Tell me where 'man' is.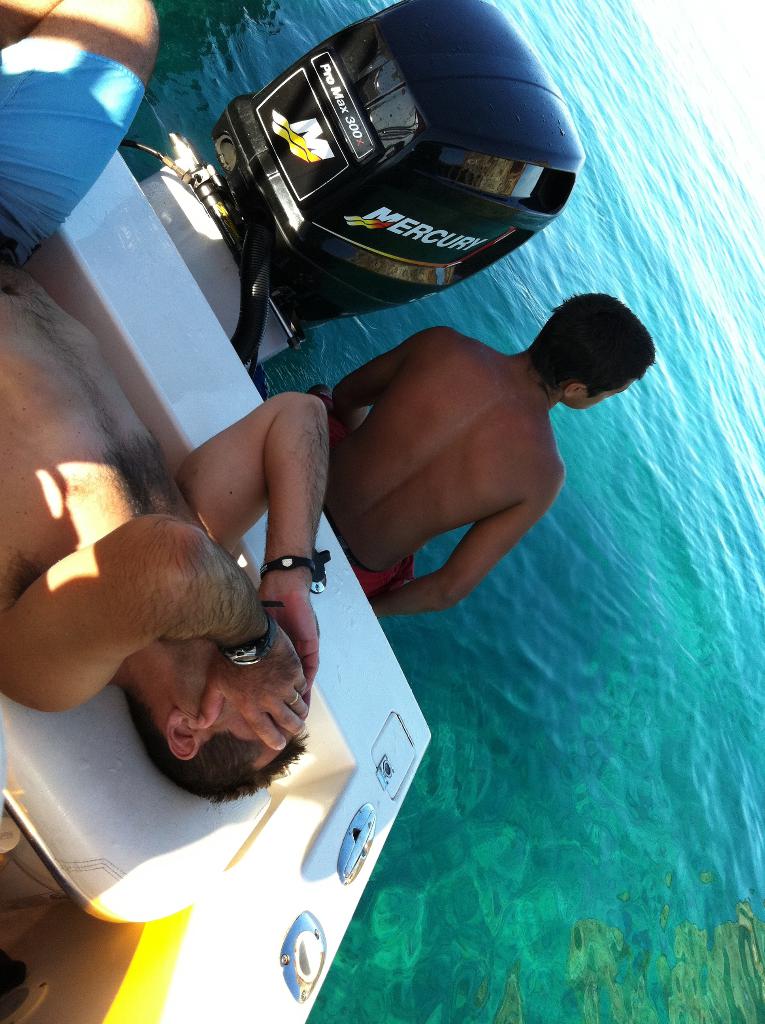
'man' is at <bbox>321, 287, 658, 623</bbox>.
